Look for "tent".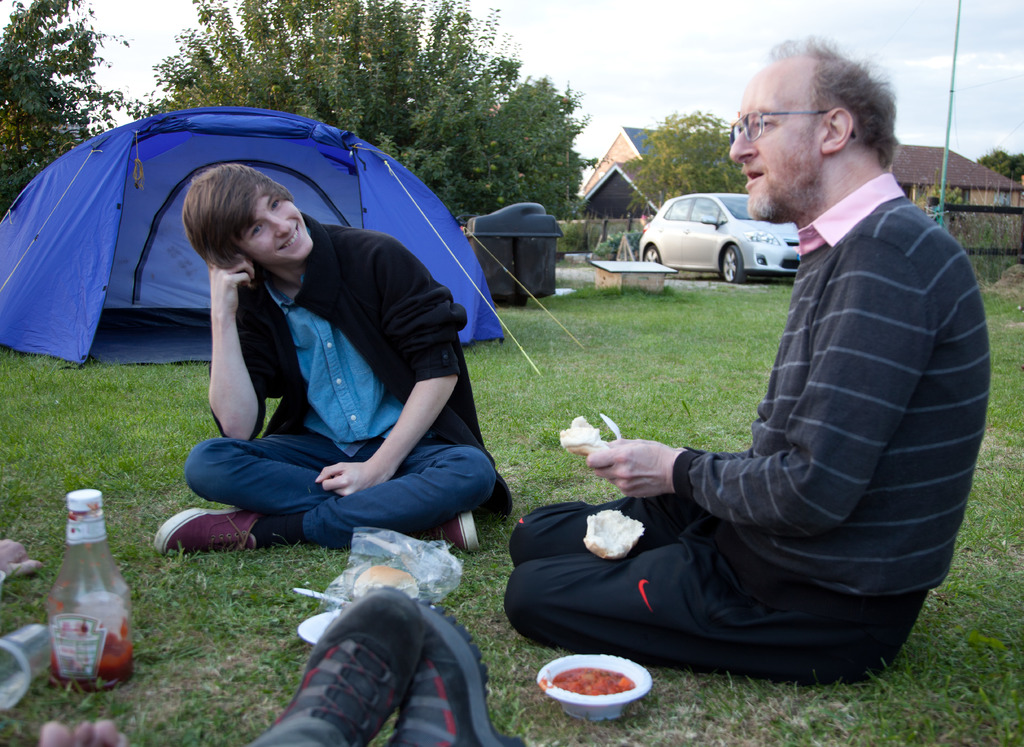
Found: left=0, top=110, right=434, bottom=406.
